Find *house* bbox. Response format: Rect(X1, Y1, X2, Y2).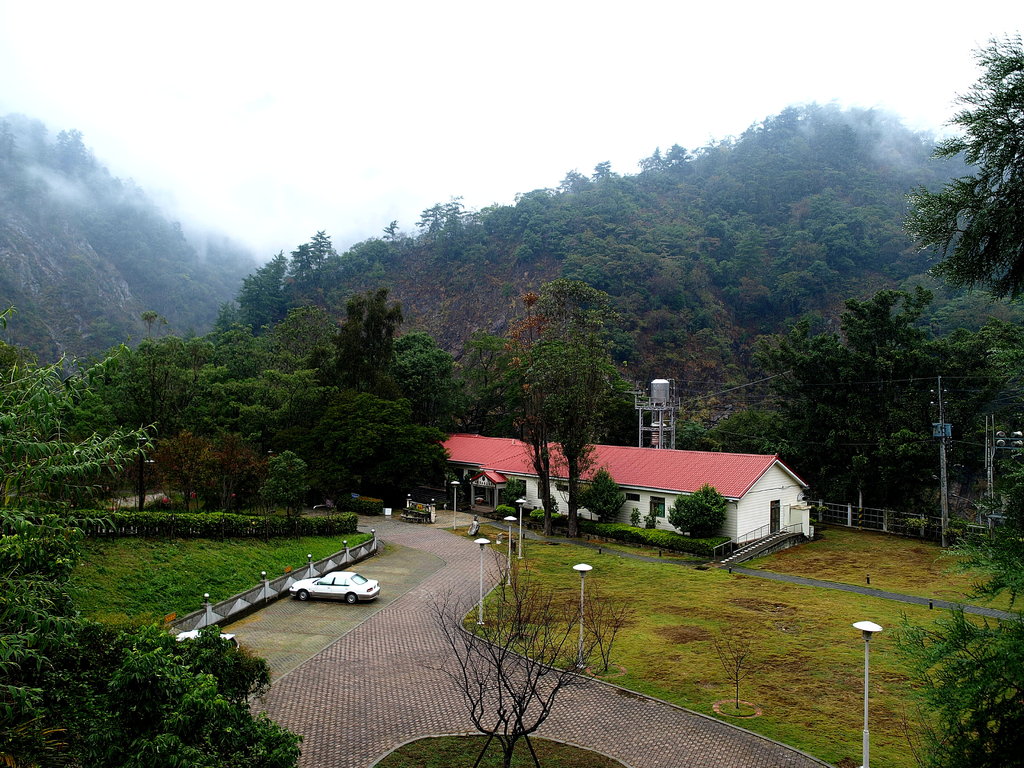
Rect(444, 430, 809, 556).
